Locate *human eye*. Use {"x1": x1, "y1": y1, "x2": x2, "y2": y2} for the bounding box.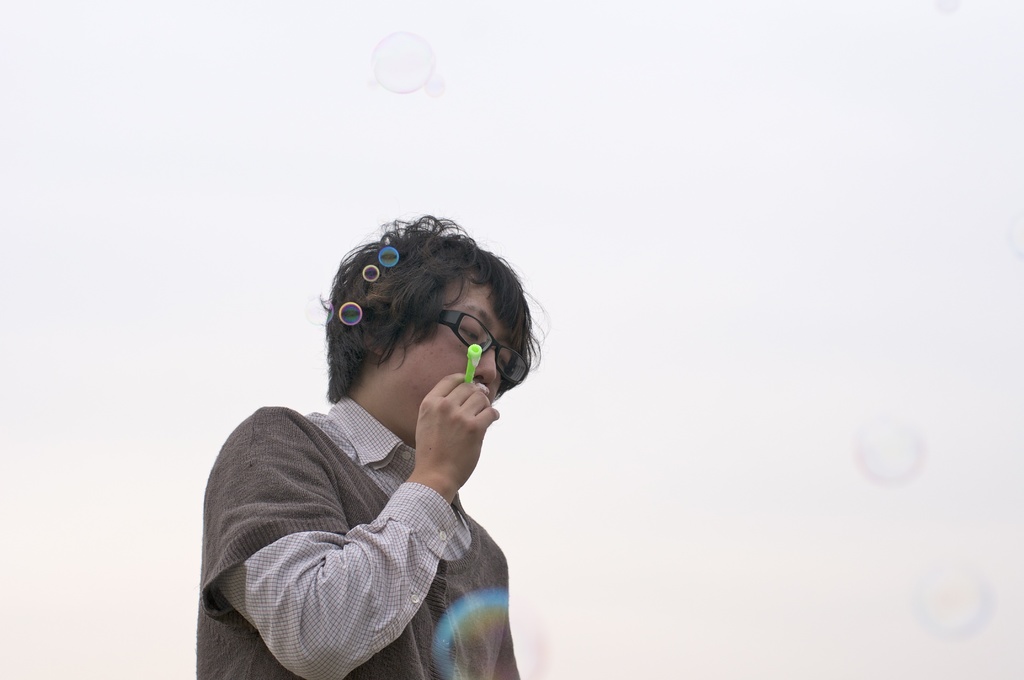
{"x1": 458, "y1": 313, "x2": 481, "y2": 346}.
